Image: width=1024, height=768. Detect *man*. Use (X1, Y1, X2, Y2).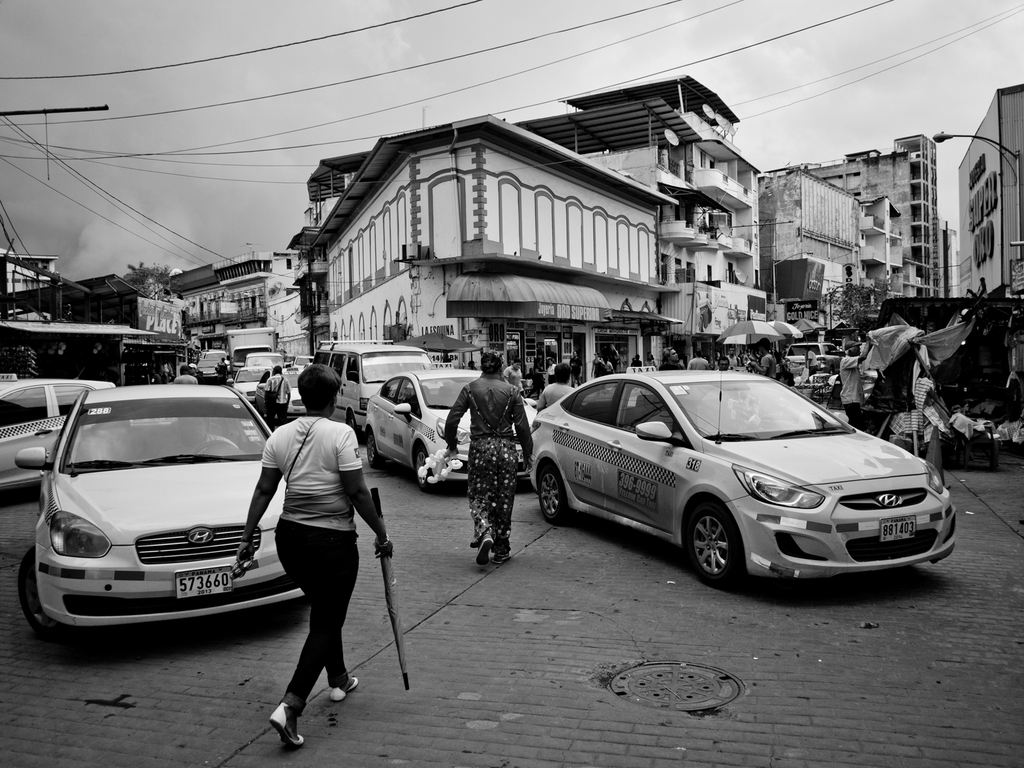
(726, 346, 742, 369).
